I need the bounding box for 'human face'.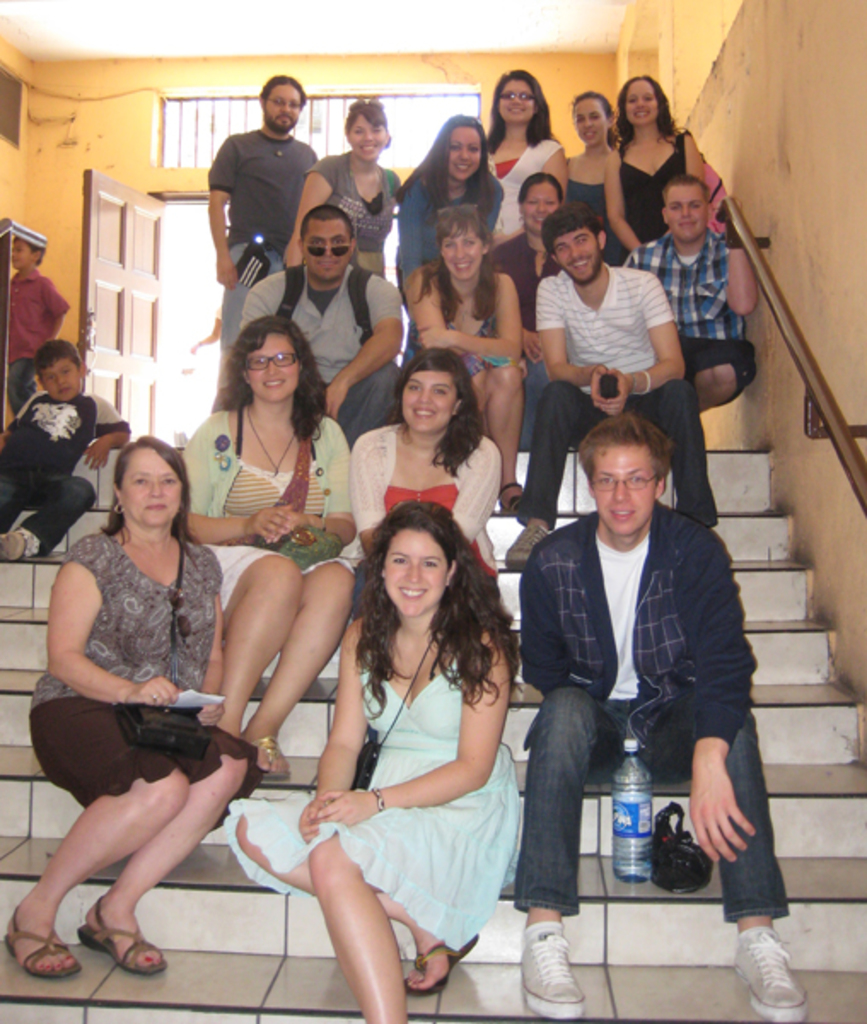
Here it is: box=[261, 87, 299, 133].
